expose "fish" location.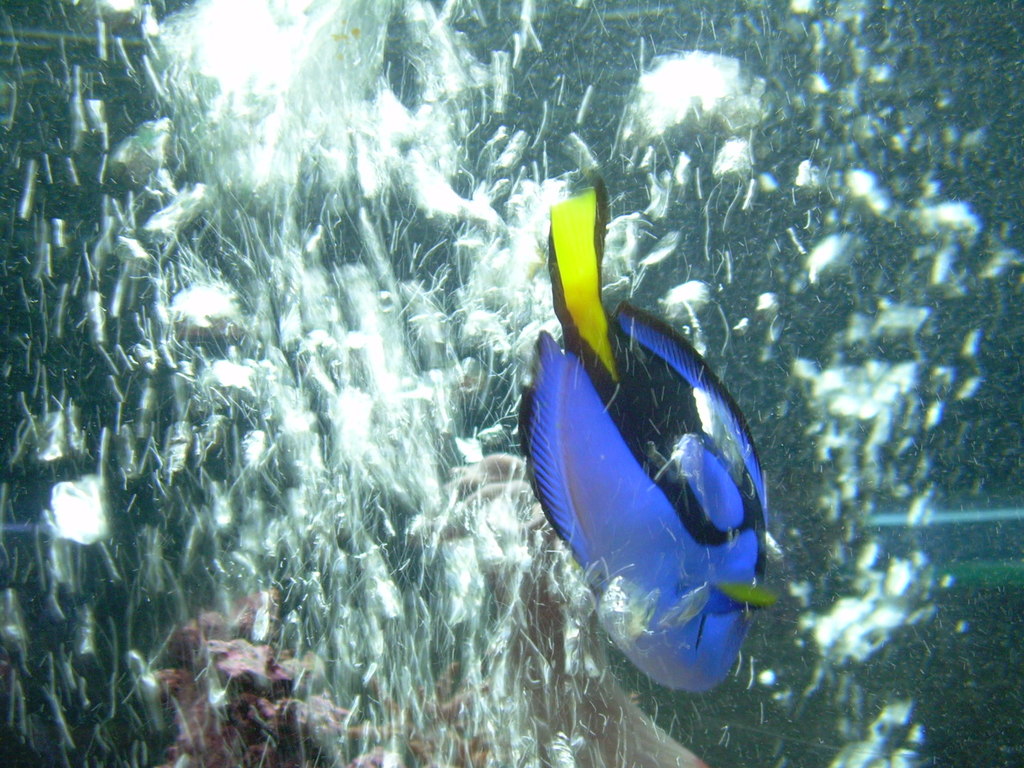
Exposed at BBox(521, 126, 765, 688).
